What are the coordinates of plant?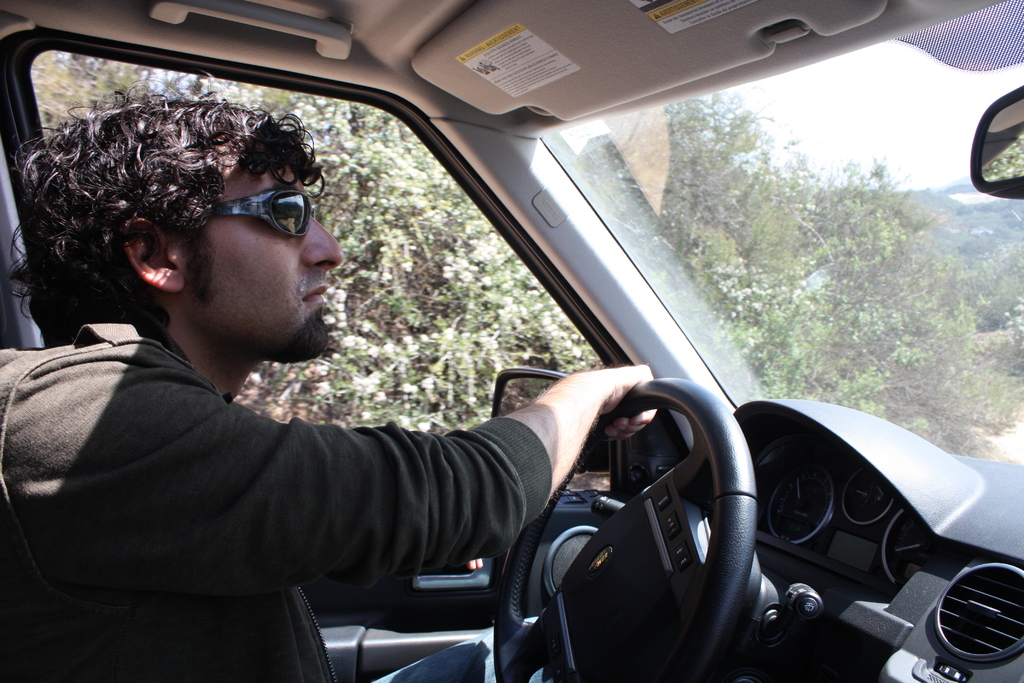
[left=976, top=304, right=1023, bottom=390].
